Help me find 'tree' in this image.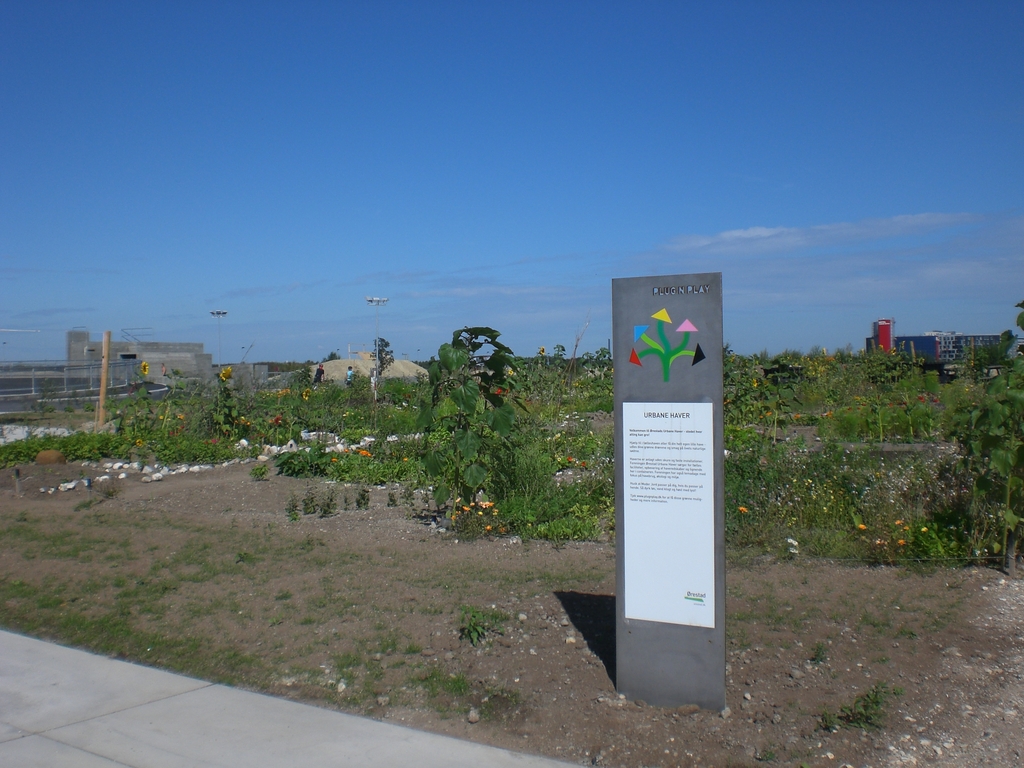
Found it: region(368, 335, 395, 376).
